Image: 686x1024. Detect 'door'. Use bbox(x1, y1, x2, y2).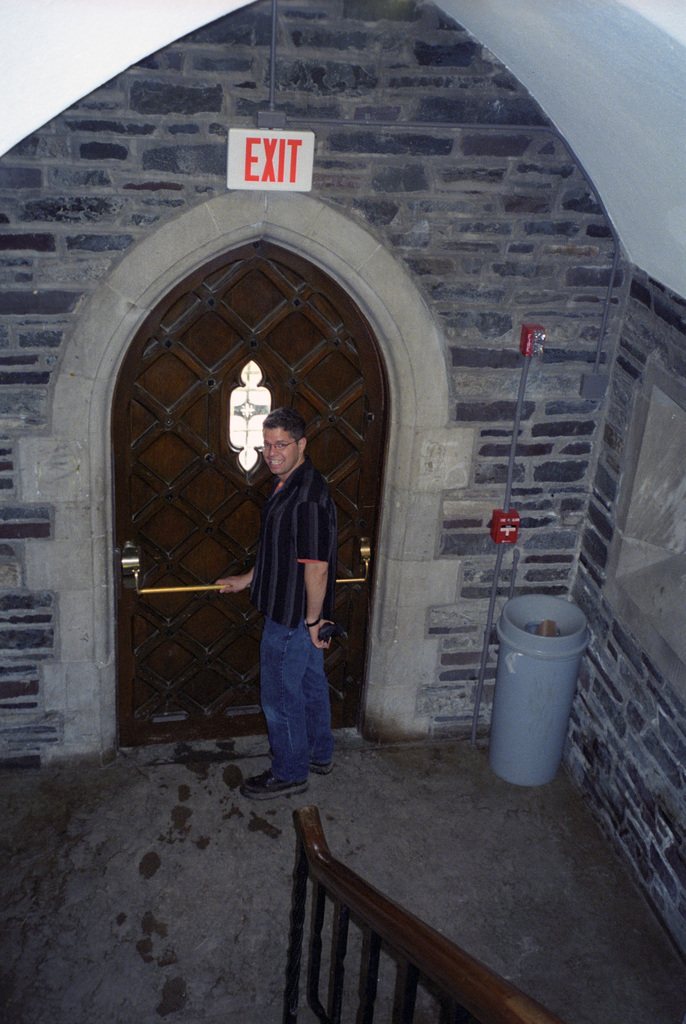
bbox(106, 244, 331, 737).
